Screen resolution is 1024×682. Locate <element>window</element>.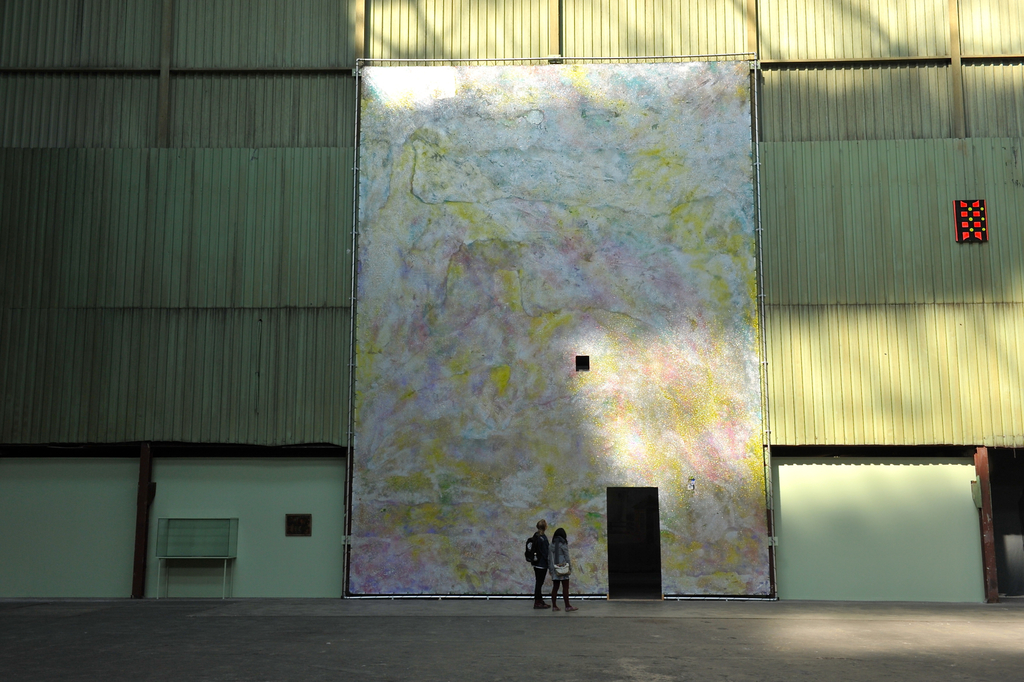
[x1=284, y1=513, x2=313, y2=535].
